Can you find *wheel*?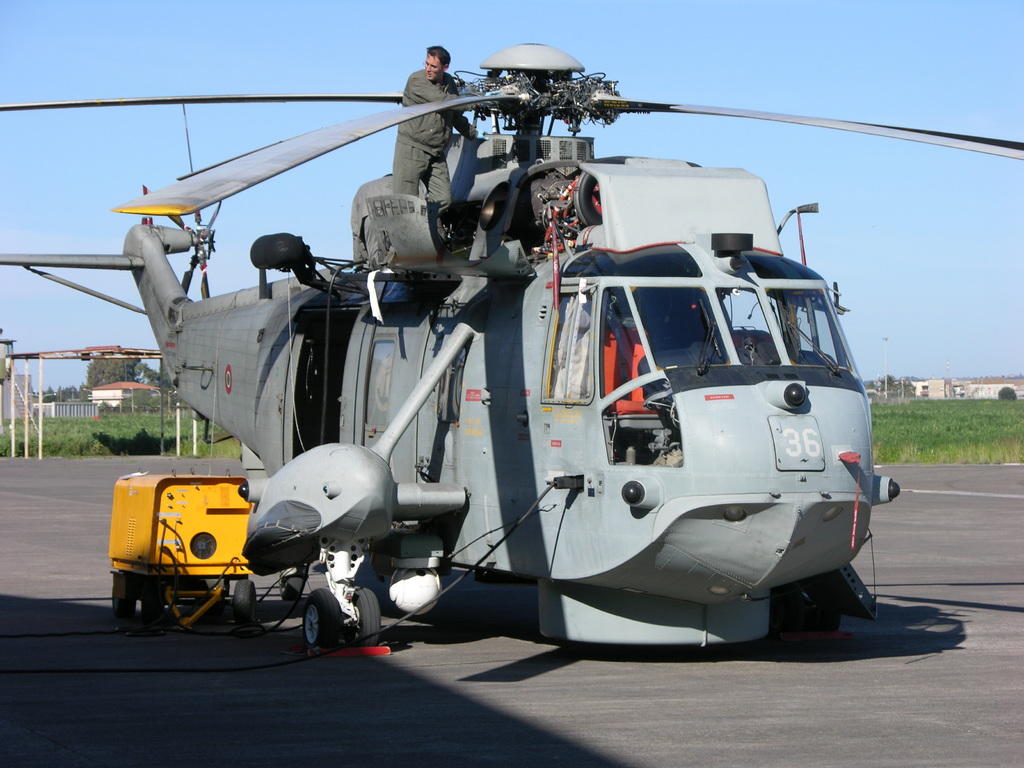
Yes, bounding box: box(300, 588, 344, 650).
